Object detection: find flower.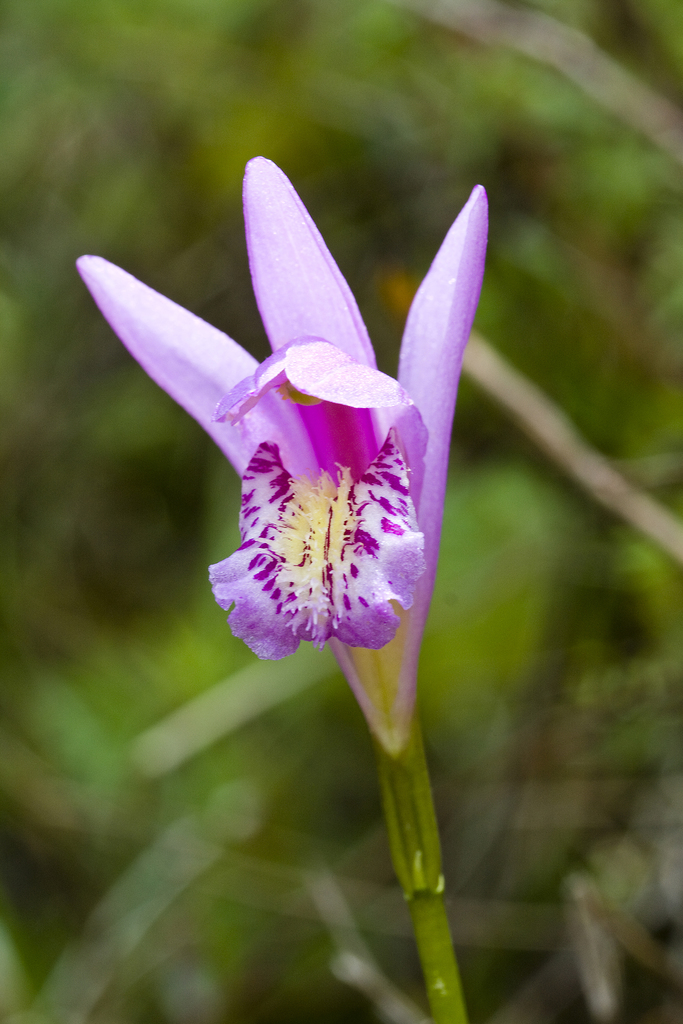
<region>78, 158, 497, 751</region>.
